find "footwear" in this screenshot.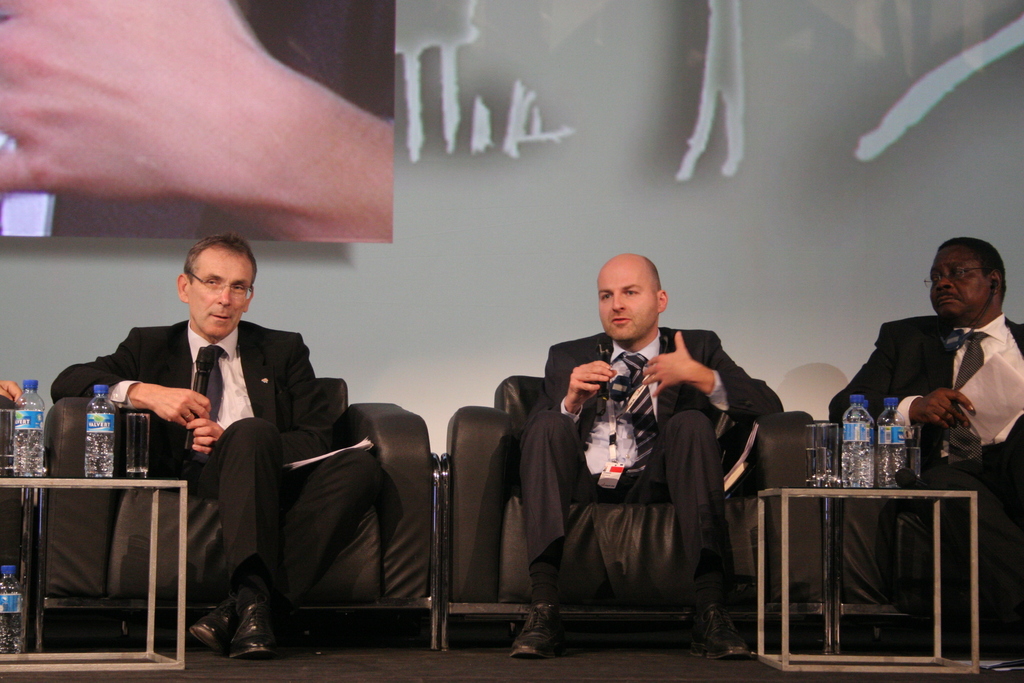
The bounding box for "footwear" is Rect(684, 604, 755, 659).
